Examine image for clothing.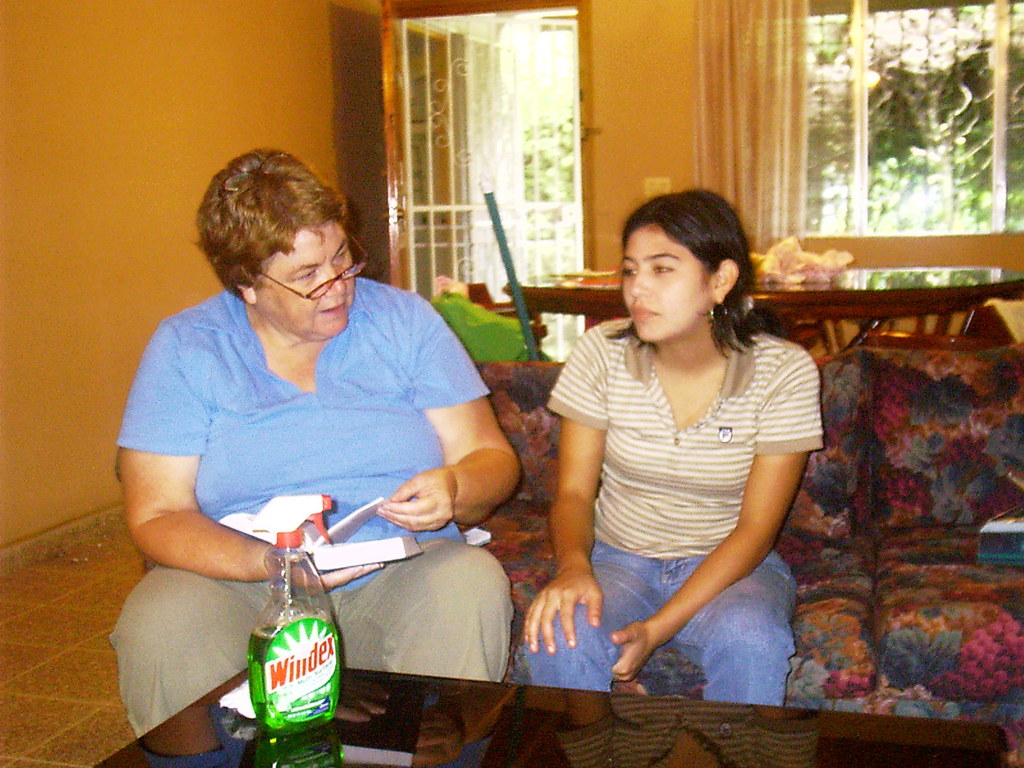
Examination result: 103, 280, 520, 739.
